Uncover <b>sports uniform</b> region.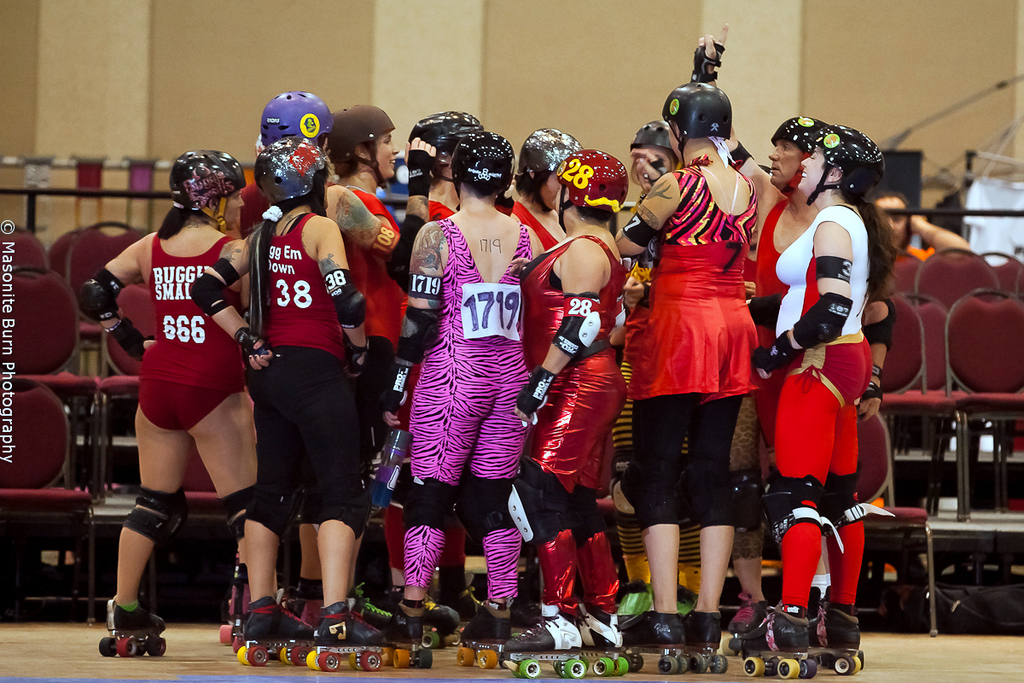
Uncovered: [249, 204, 376, 541].
